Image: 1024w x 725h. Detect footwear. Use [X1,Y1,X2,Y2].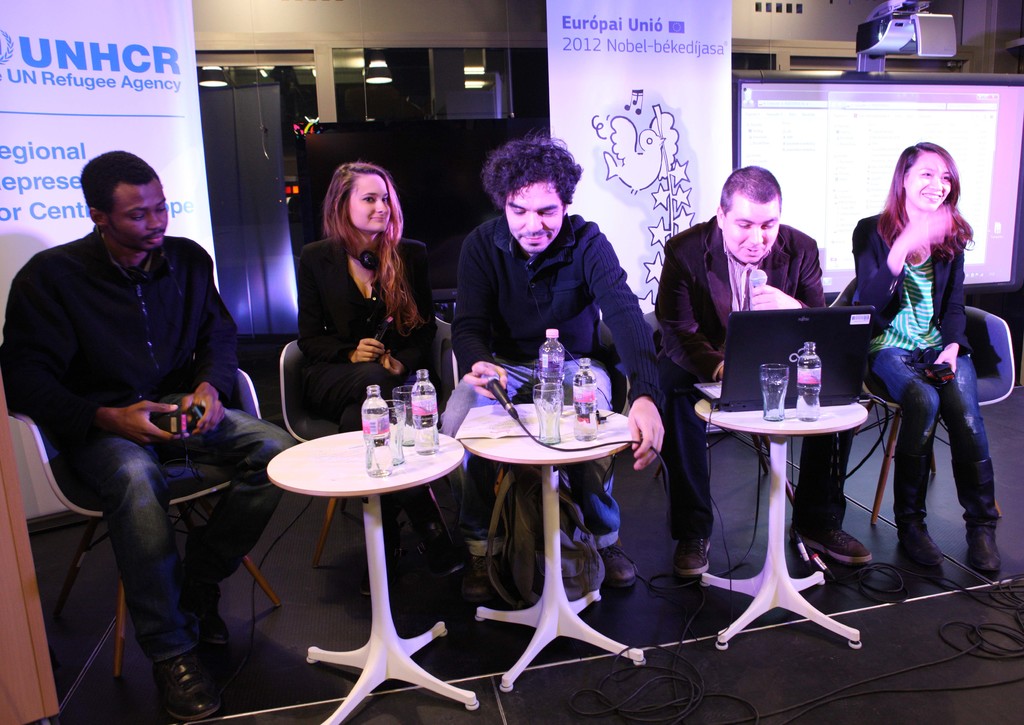
[150,657,224,724].
